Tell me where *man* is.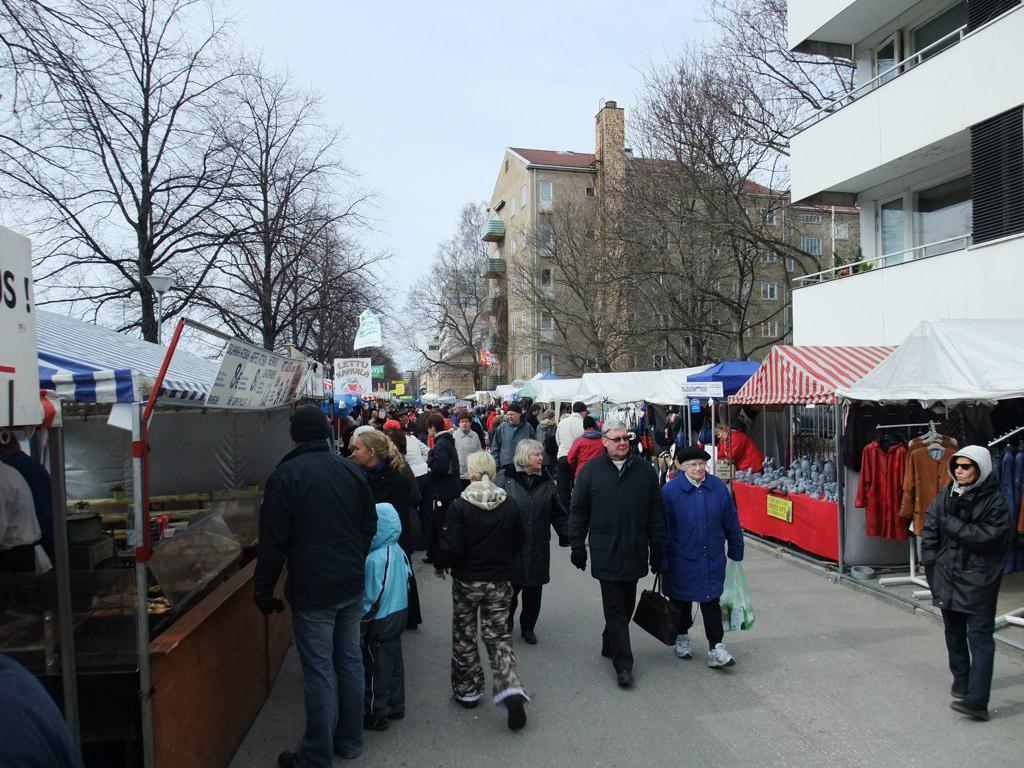
*man* is at bbox=[252, 399, 379, 767].
